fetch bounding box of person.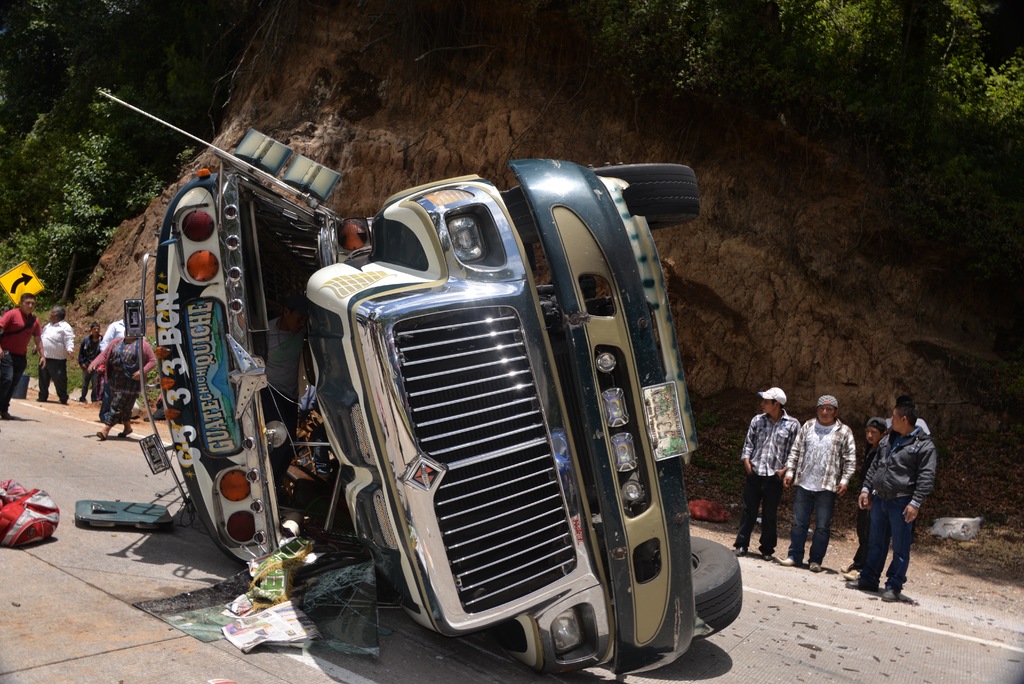
Bbox: 884/394/930/573.
